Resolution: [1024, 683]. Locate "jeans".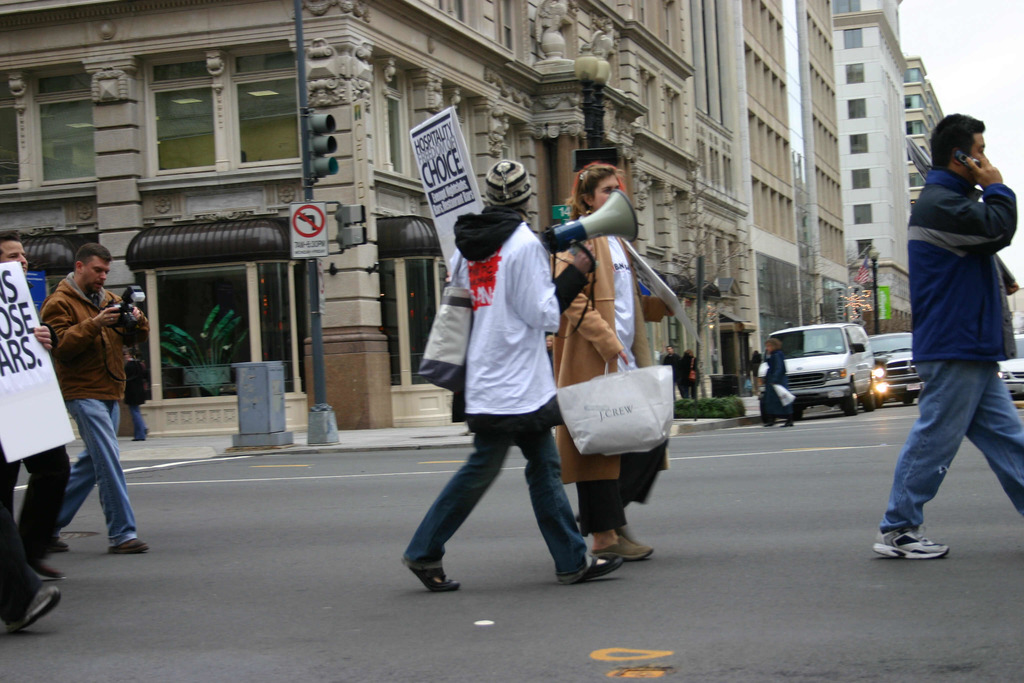
(53, 399, 131, 536).
